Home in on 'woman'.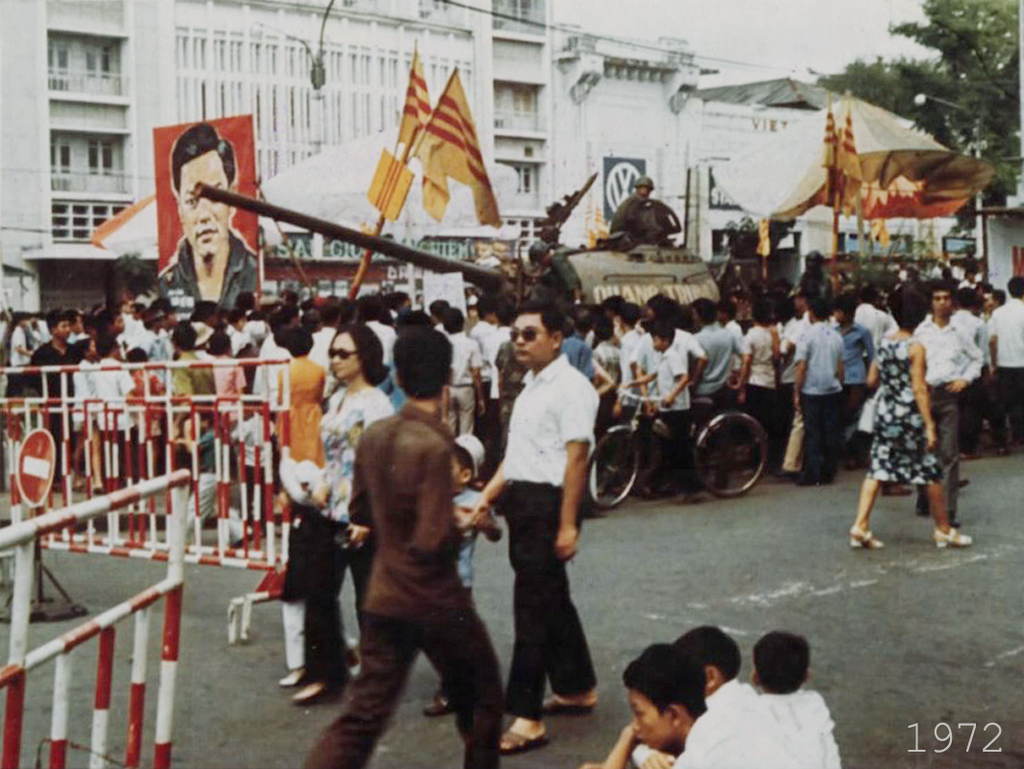
Homed in at box=[855, 285, 970, 562].
